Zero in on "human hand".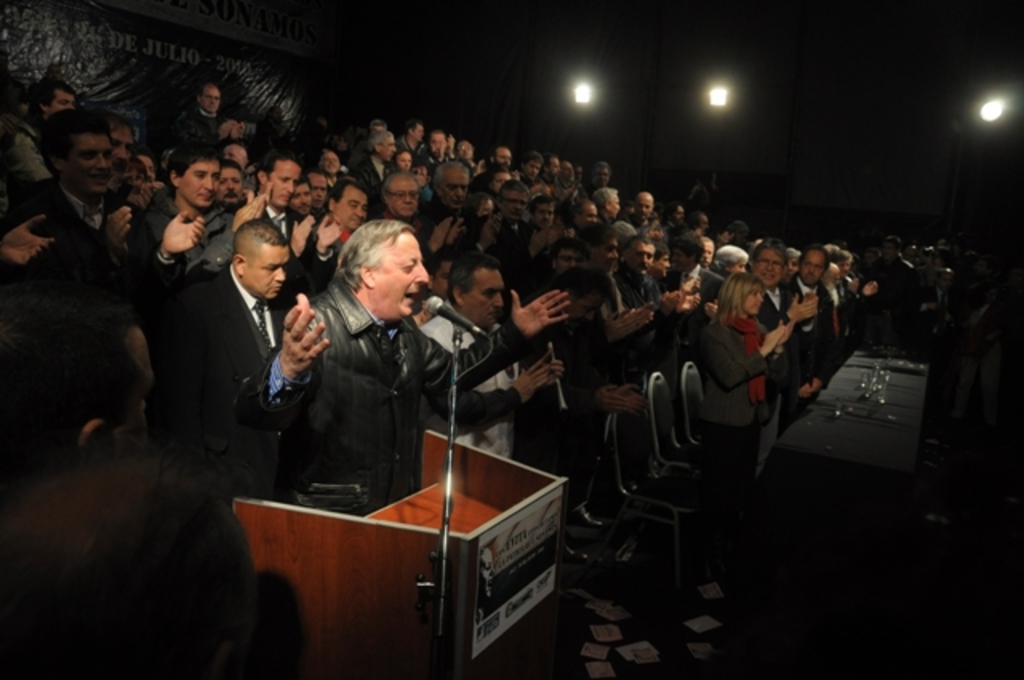
Zeroed in: box=[232, 120, 248, 139].
